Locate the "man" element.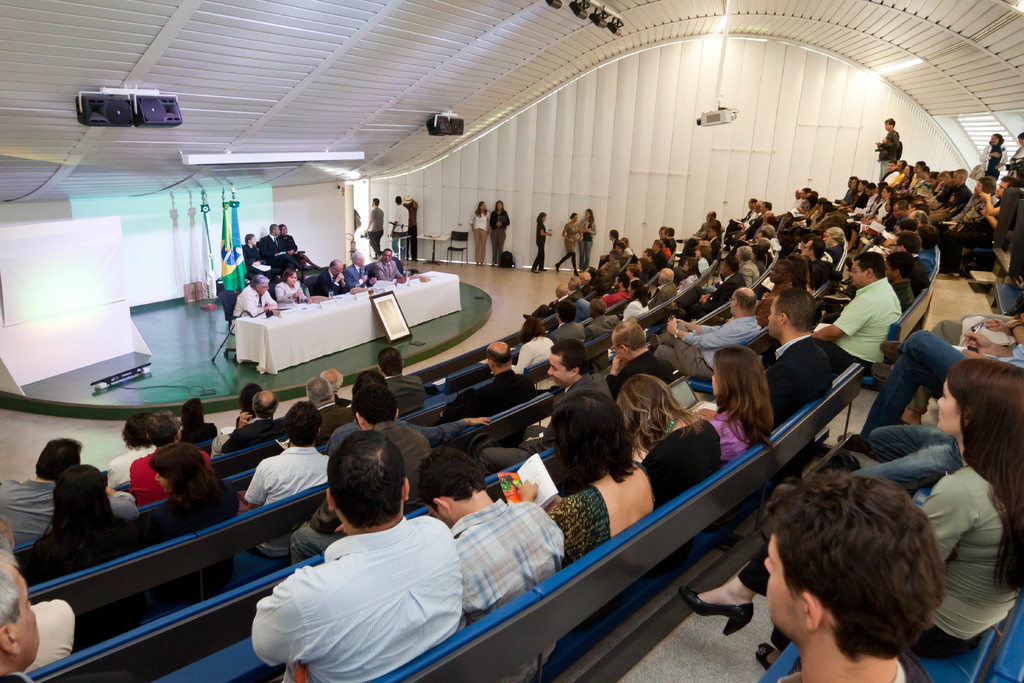
Element bbox: [609, 318, 678, 387].
